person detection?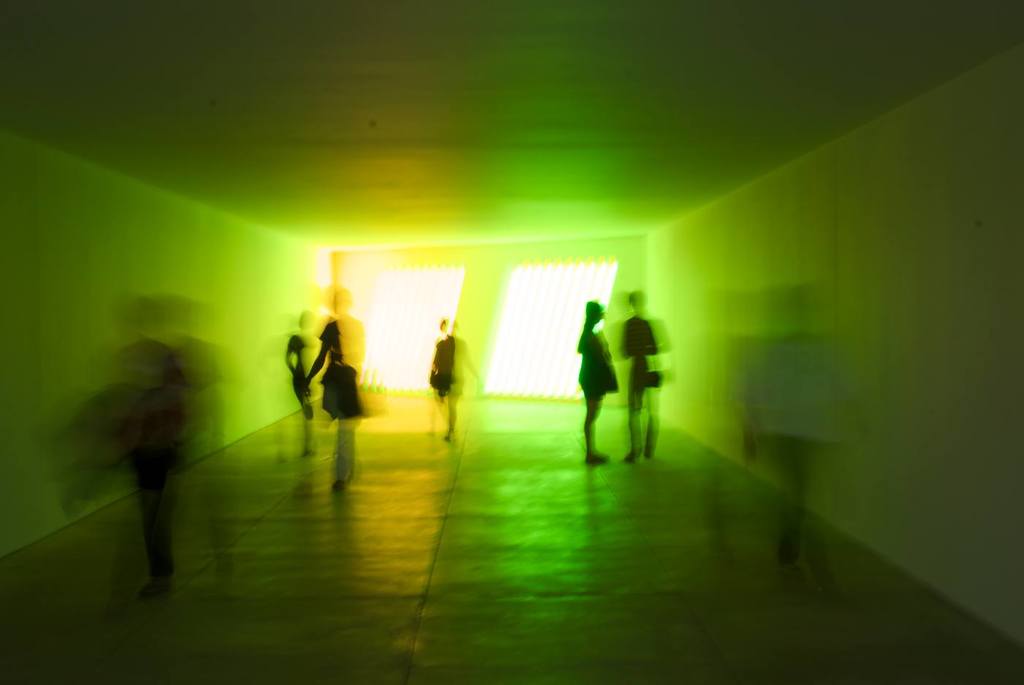
<box>571,293,621,468</box>
